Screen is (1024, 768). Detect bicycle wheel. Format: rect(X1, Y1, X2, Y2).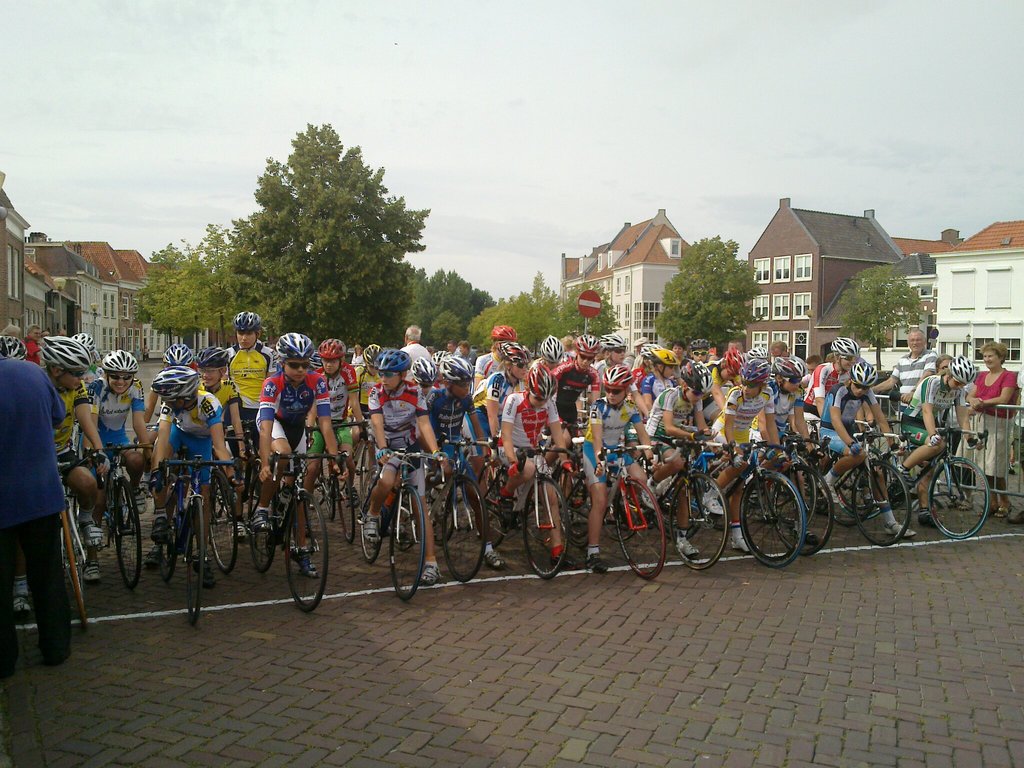
rect(768, 454, 816, 527).
